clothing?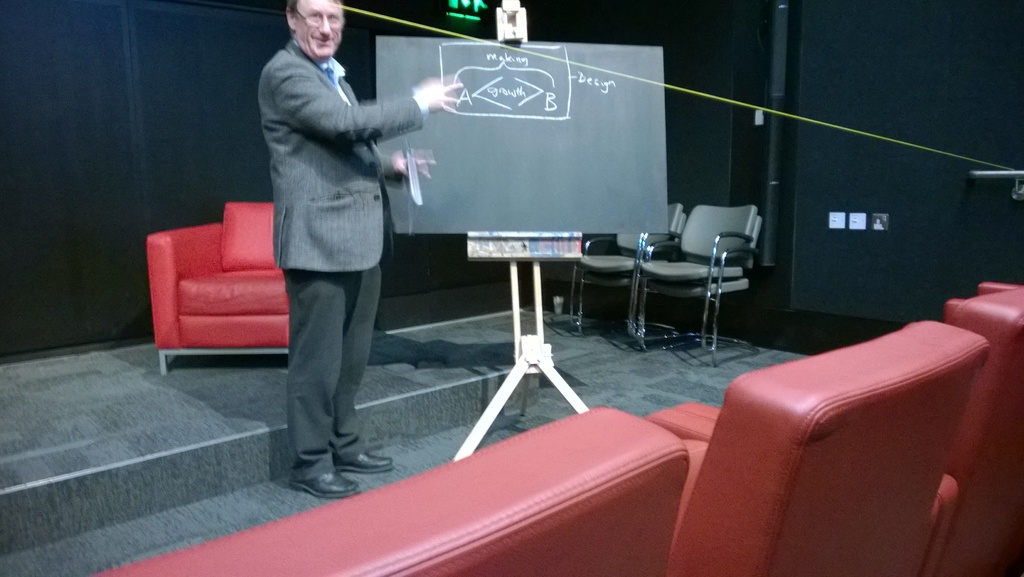
{"x1": 257, "y1": 38, "x2": 427, "y2": 480}
